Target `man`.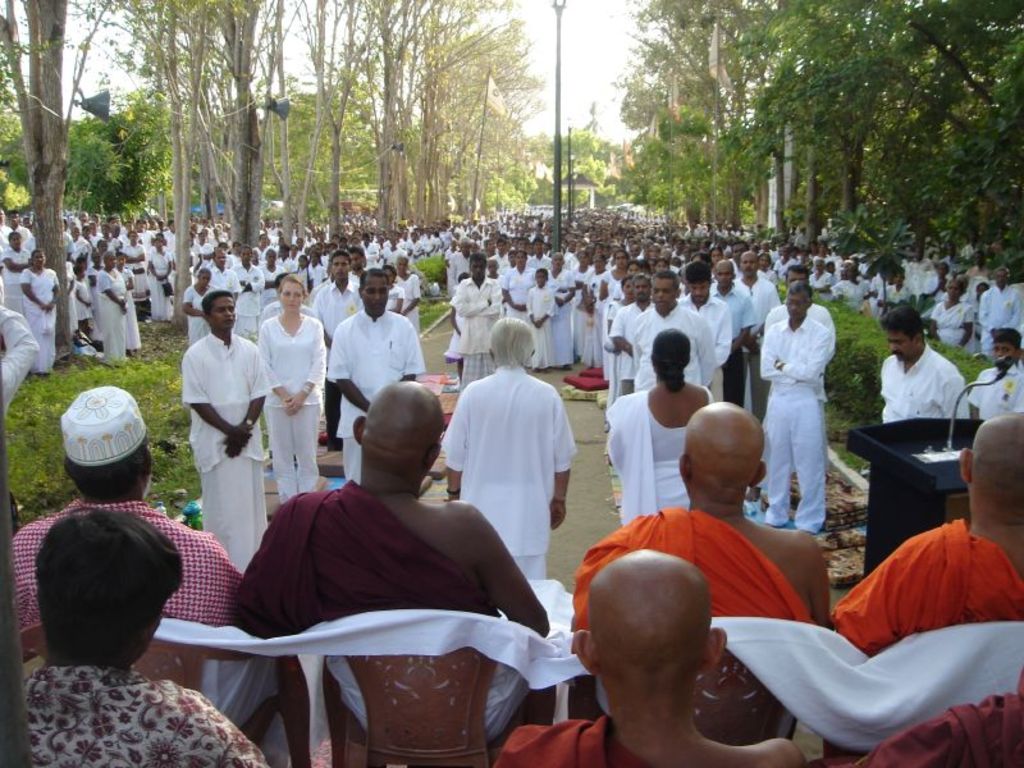
Target region: box=[572, 397, 832, 635].
